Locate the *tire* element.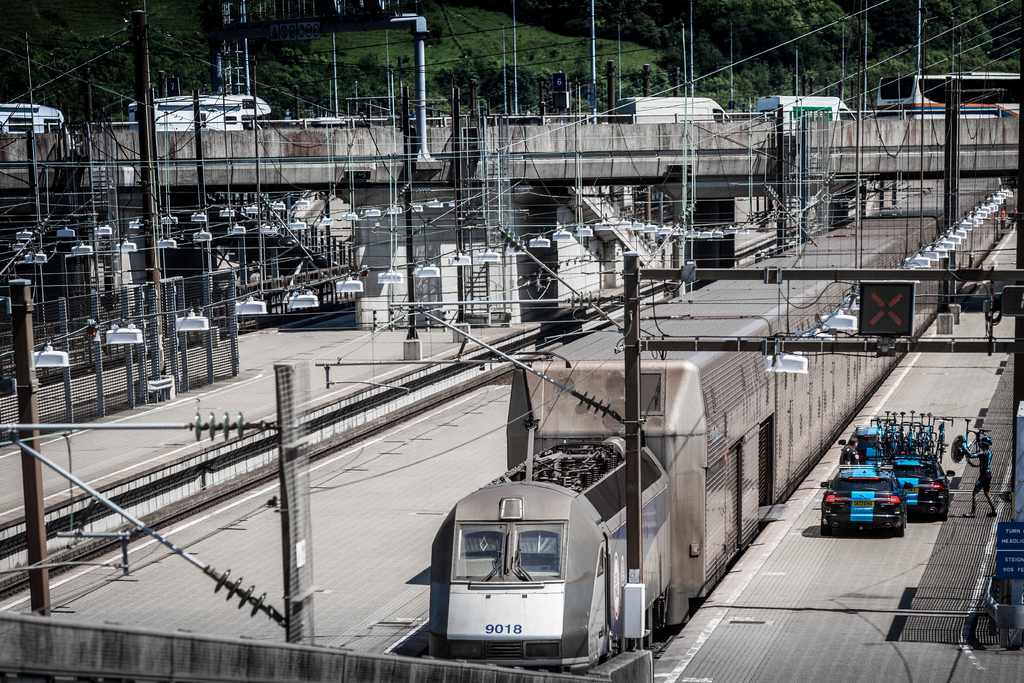
Element bbox: 896, 518, 909, 538.
